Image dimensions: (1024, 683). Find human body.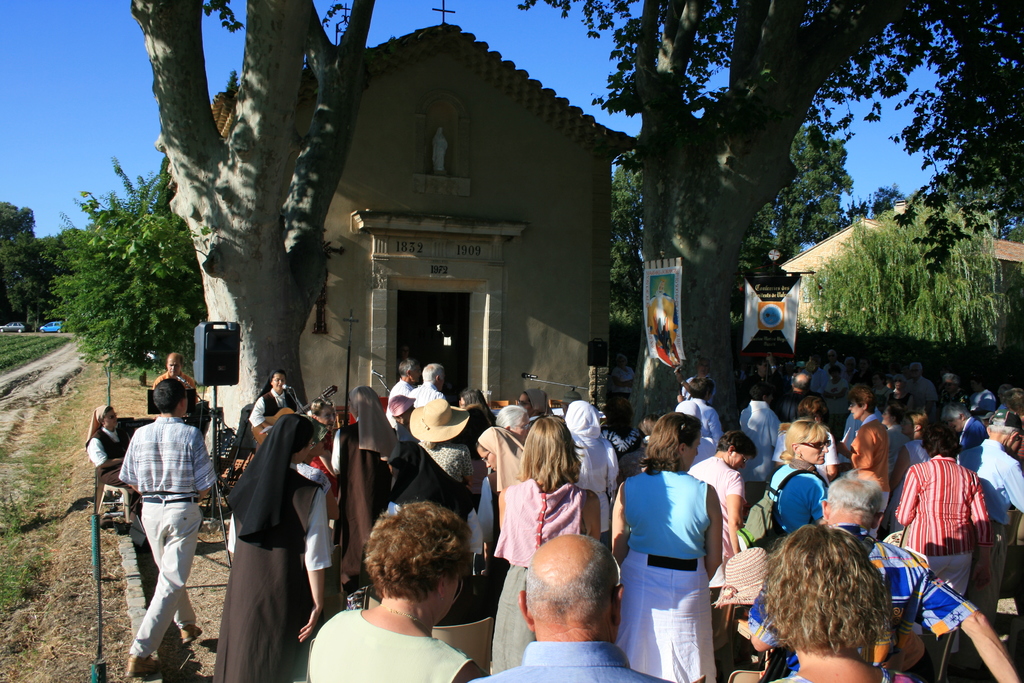
[left=617, top=411, right=737, bottom=673].
